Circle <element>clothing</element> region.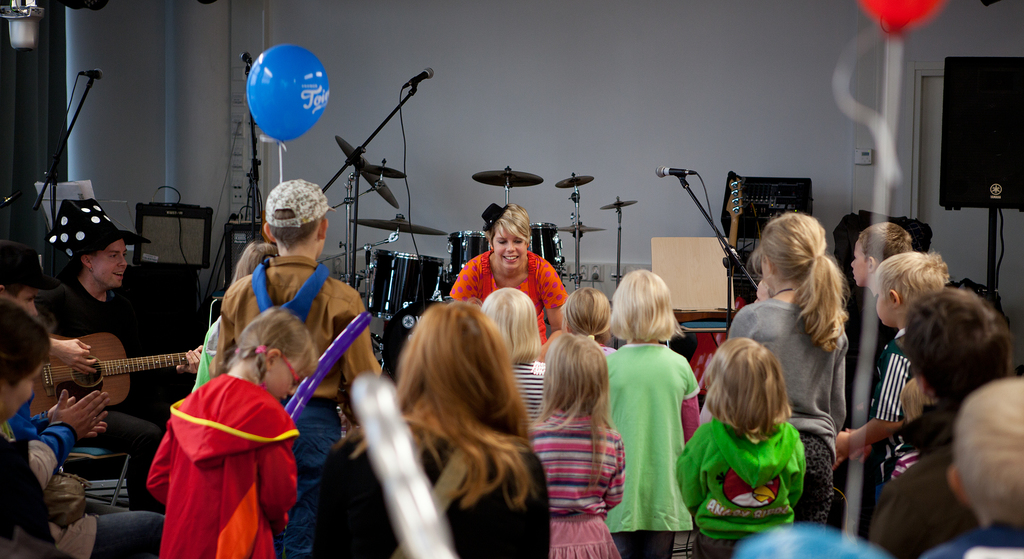
Region: {"x1": 875, "y1": 335, "x2": 909, "y2": 484}.
